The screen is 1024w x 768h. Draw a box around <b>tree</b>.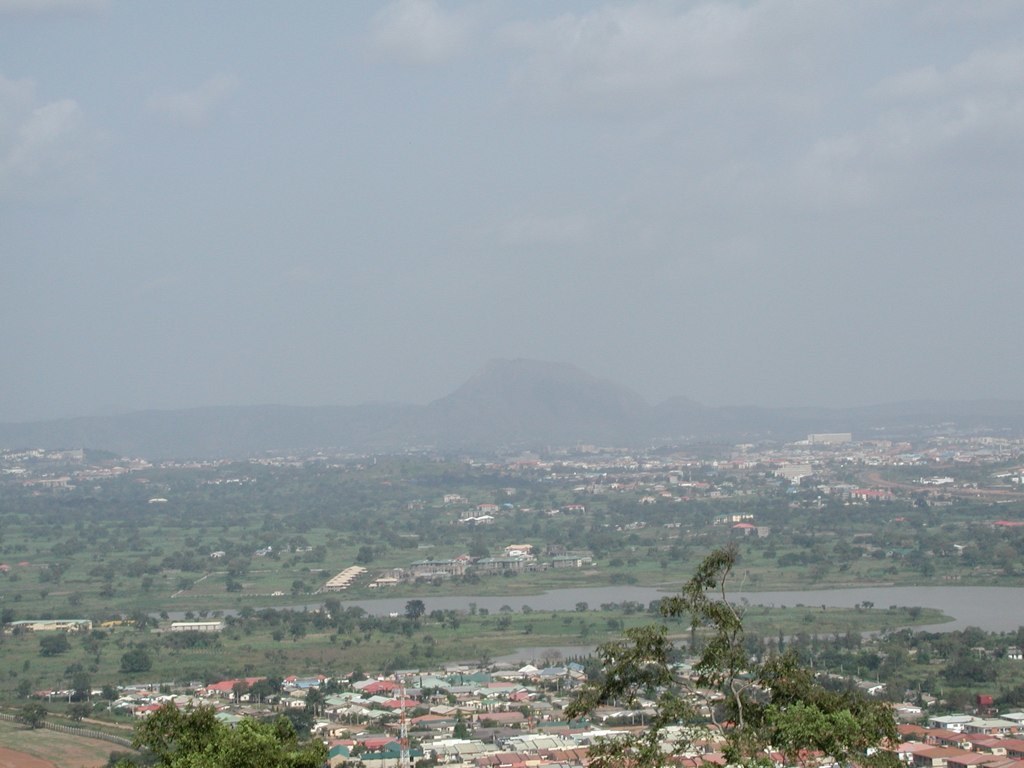
bbox=(19, 702, 39, 733).
